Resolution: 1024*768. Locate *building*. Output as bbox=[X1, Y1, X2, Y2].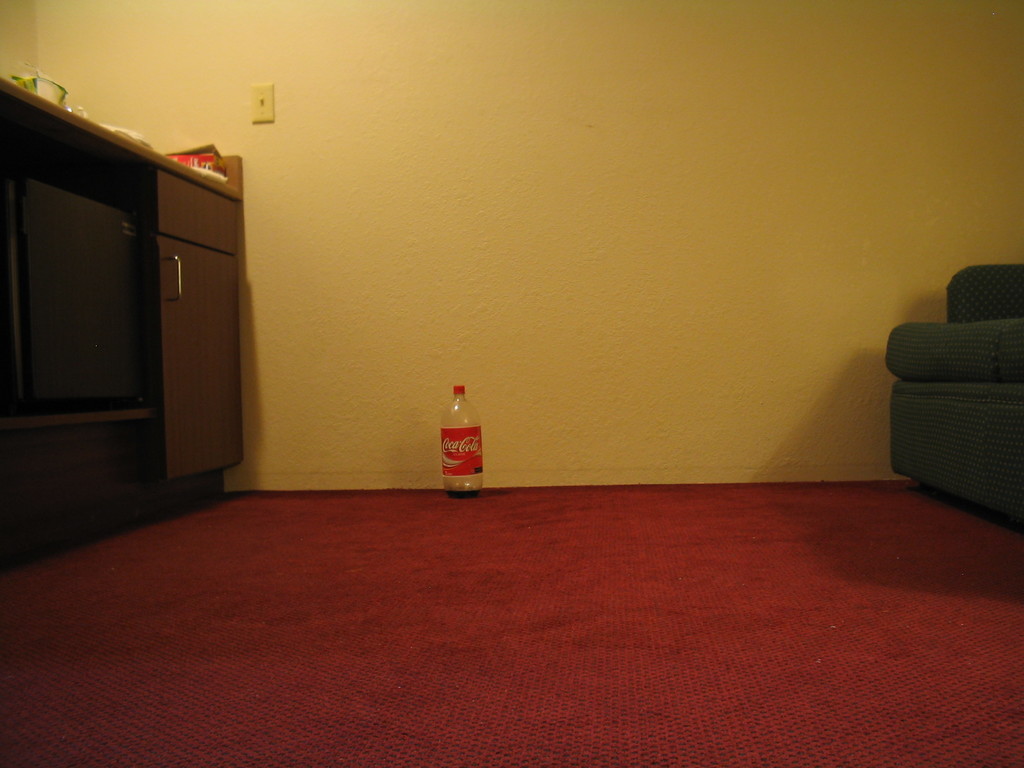
bbox=[3, 0, 1023, 765].
